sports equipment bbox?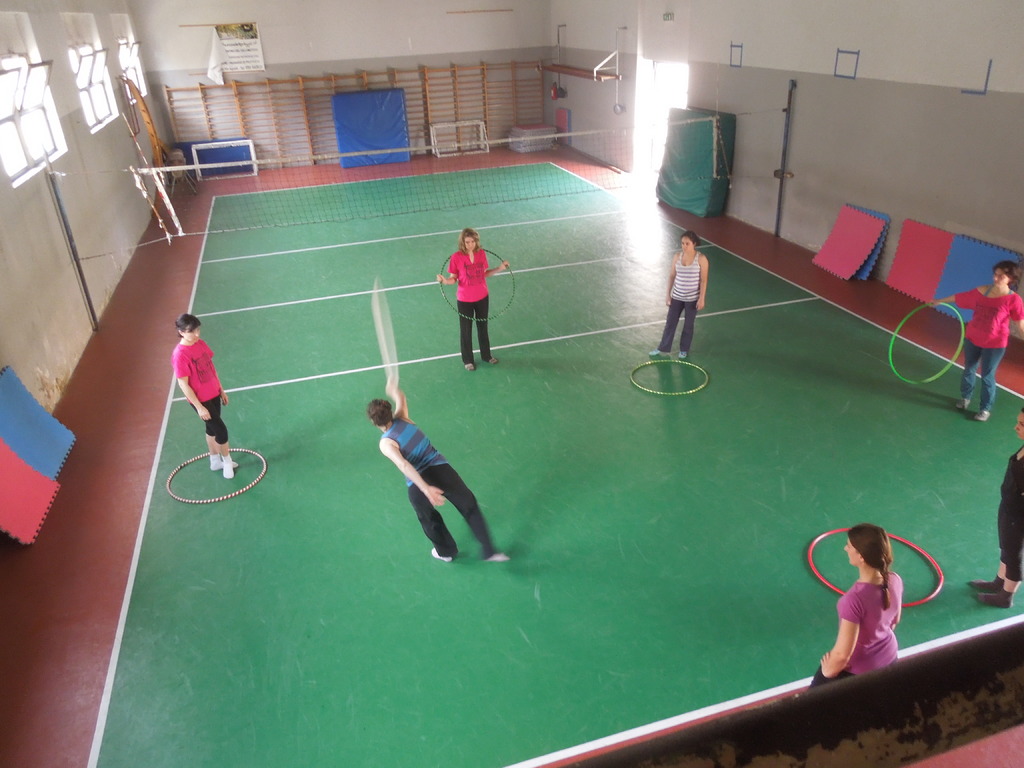
[x1=806, y1=526, x2=944, y2=611]
